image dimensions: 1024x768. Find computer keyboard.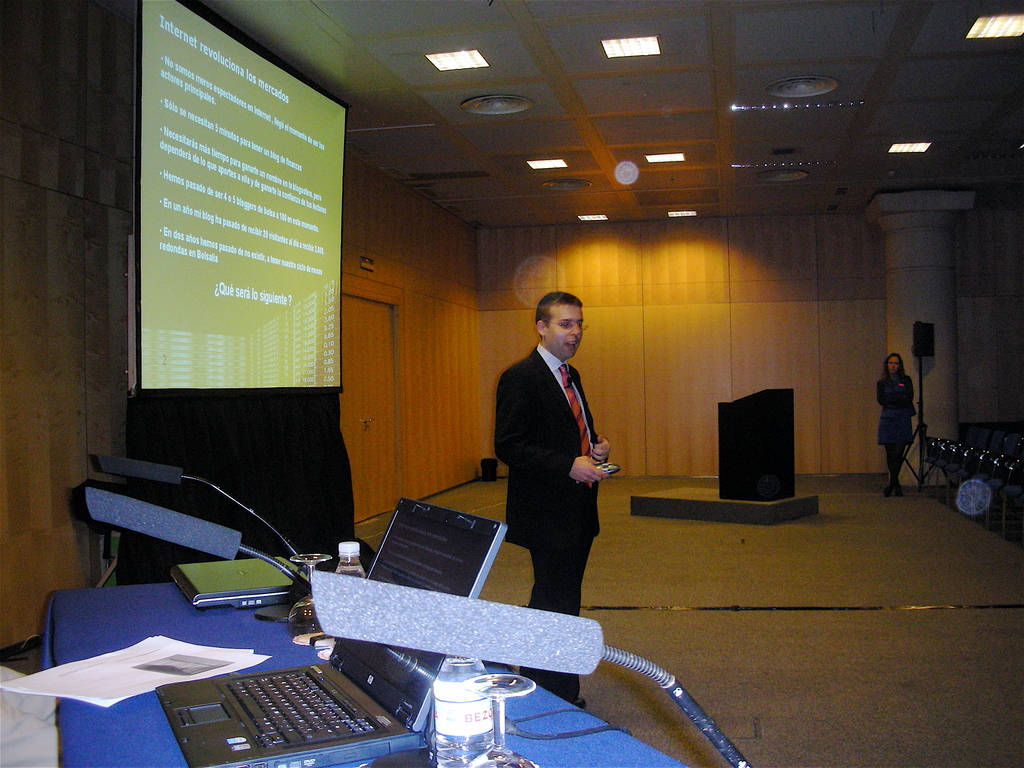
x1=226, y1=668, x2=376, y2=751.
